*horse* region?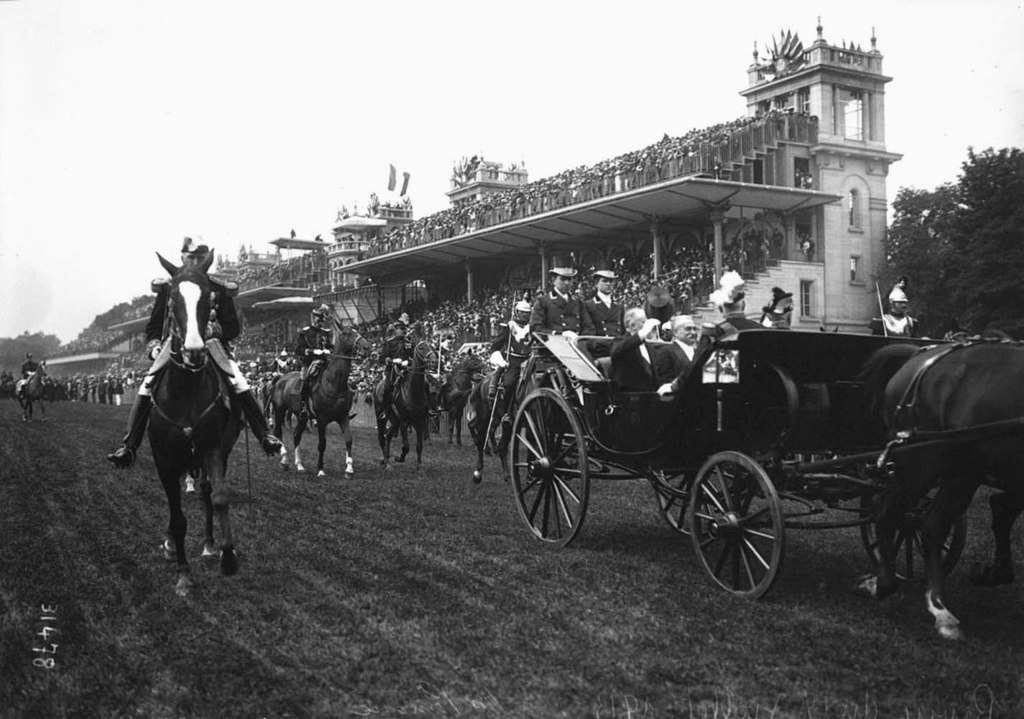
855 338 1022 645
